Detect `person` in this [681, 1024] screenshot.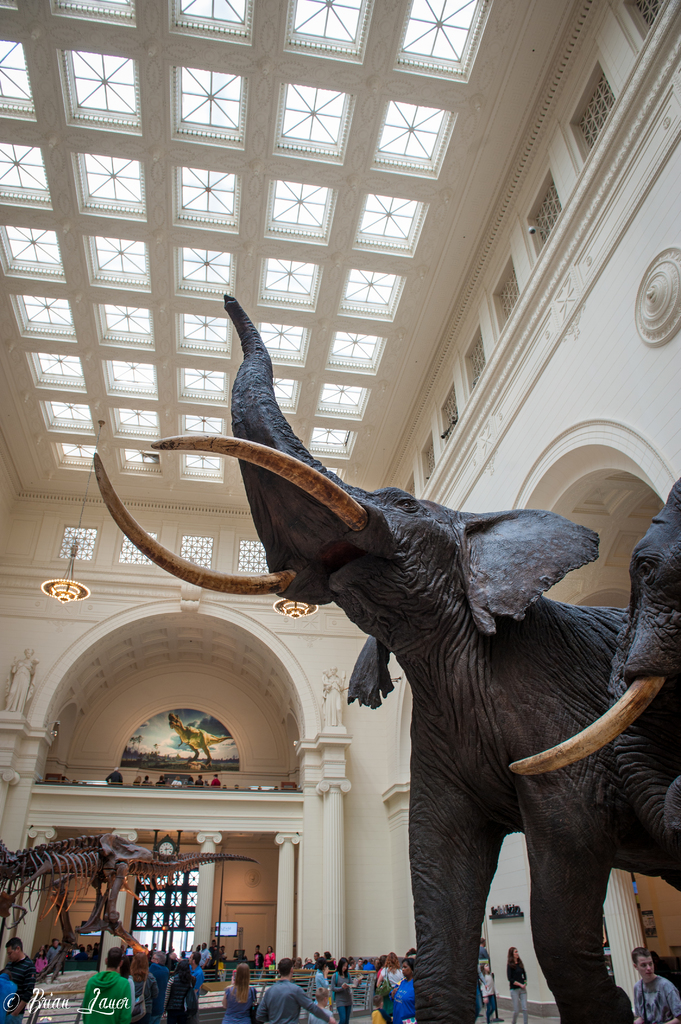
Detection: (x1=152, y1=950, x2=164, y2=974).
